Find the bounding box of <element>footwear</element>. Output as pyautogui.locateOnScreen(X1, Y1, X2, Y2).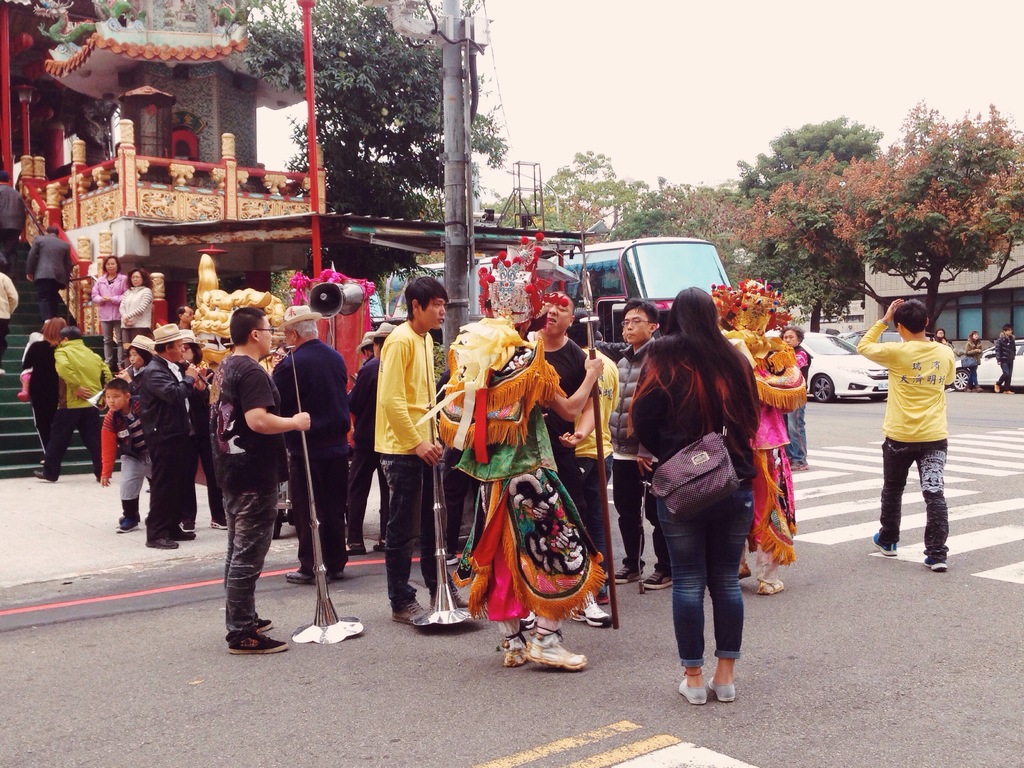
pyautogui.locateOnScreen(733, 540, 752, 581).
